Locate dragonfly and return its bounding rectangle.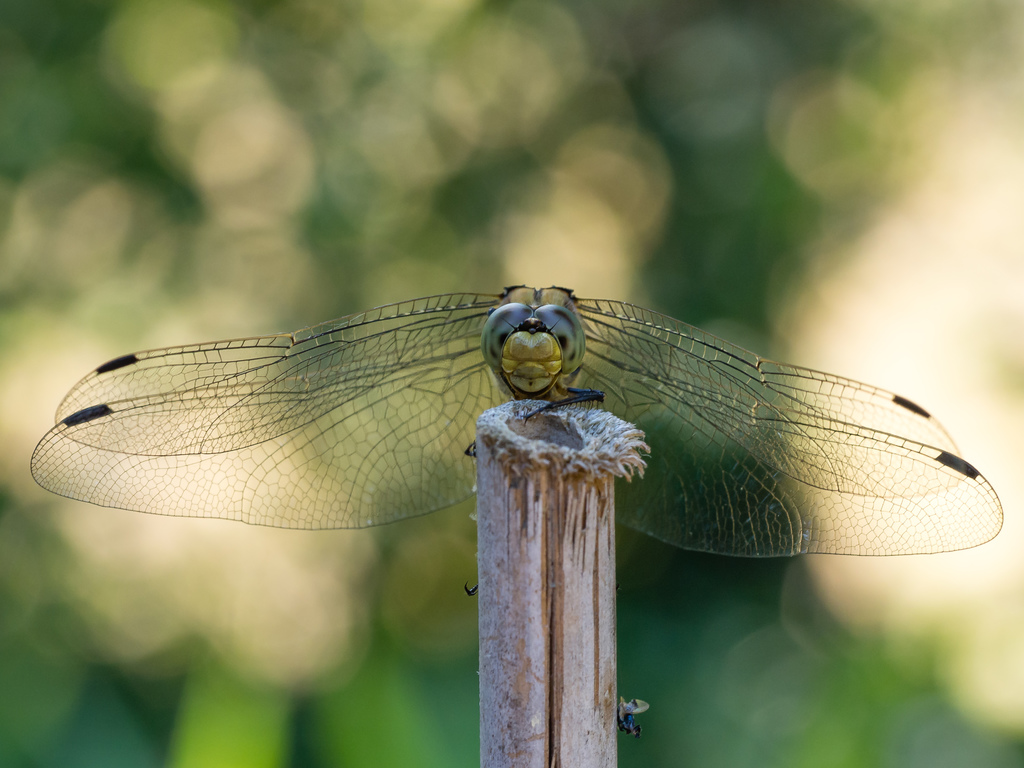
[26, 289, 1005, 740].
